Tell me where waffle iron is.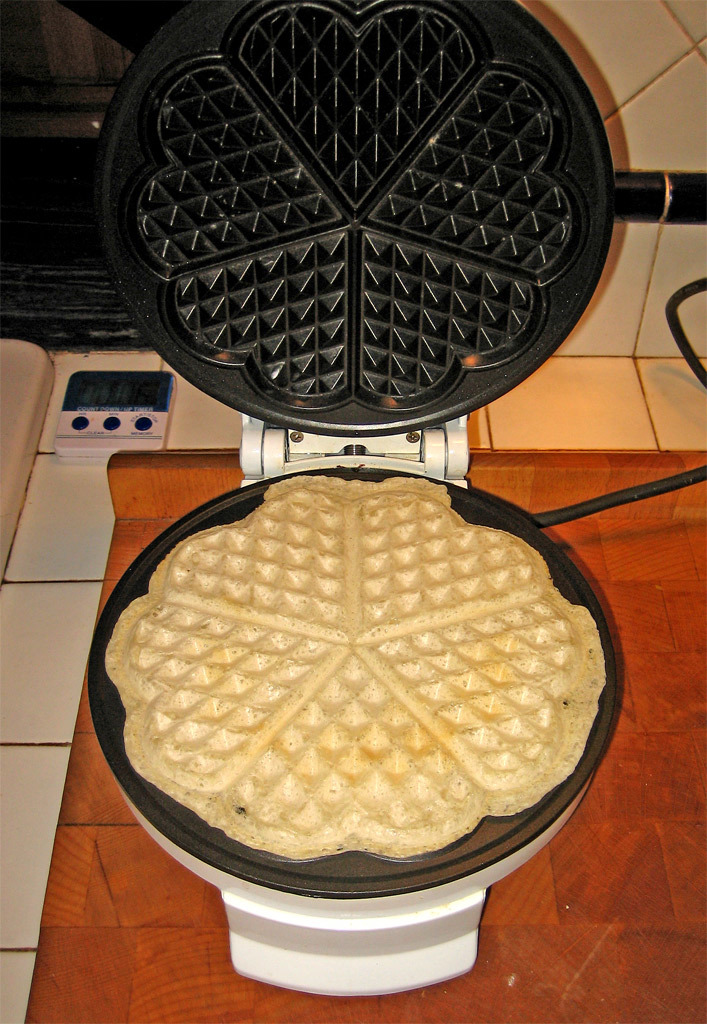
waffle iron is at box=[84, 0, 629, 1000].
